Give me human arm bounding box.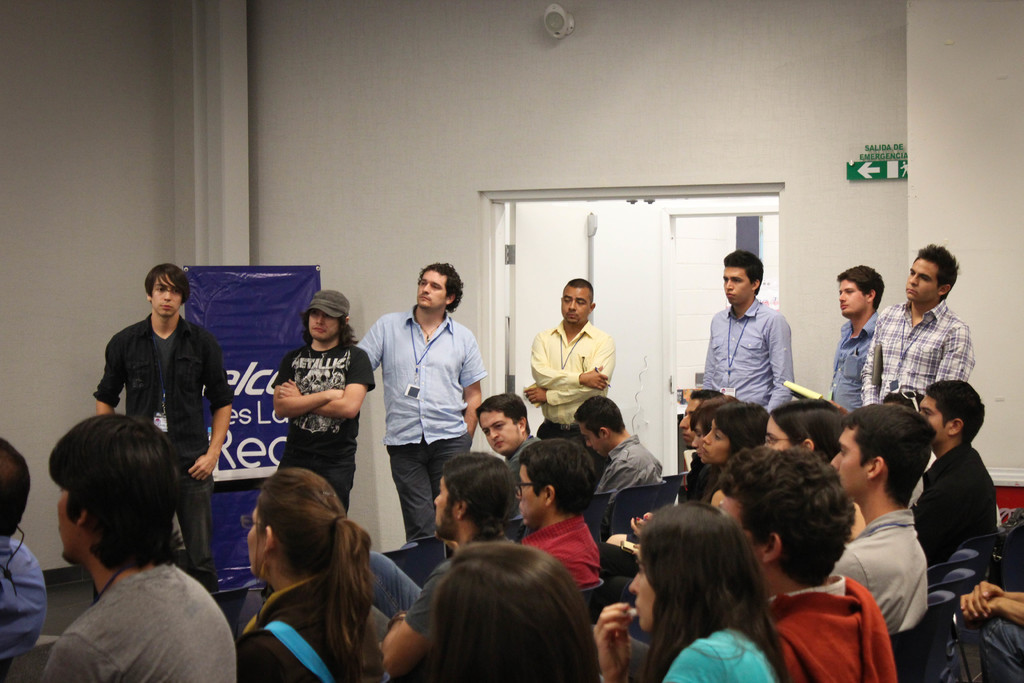
{"left": 187, "top": 330, "right": 237, "bottom": 486}.
